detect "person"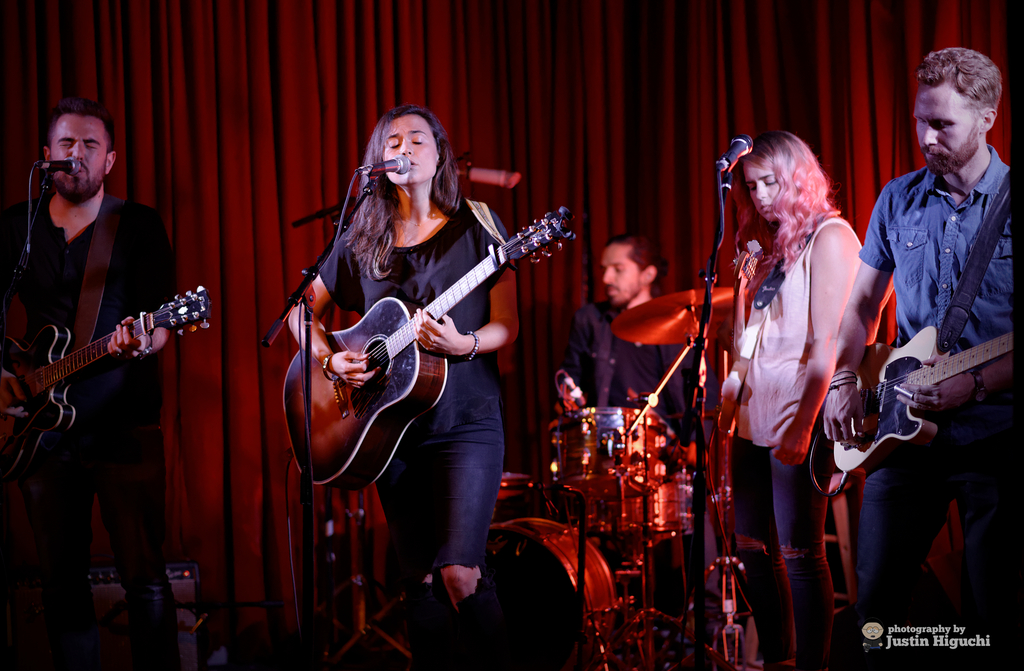
(left=557, top=230, right=721, bottom=596)
